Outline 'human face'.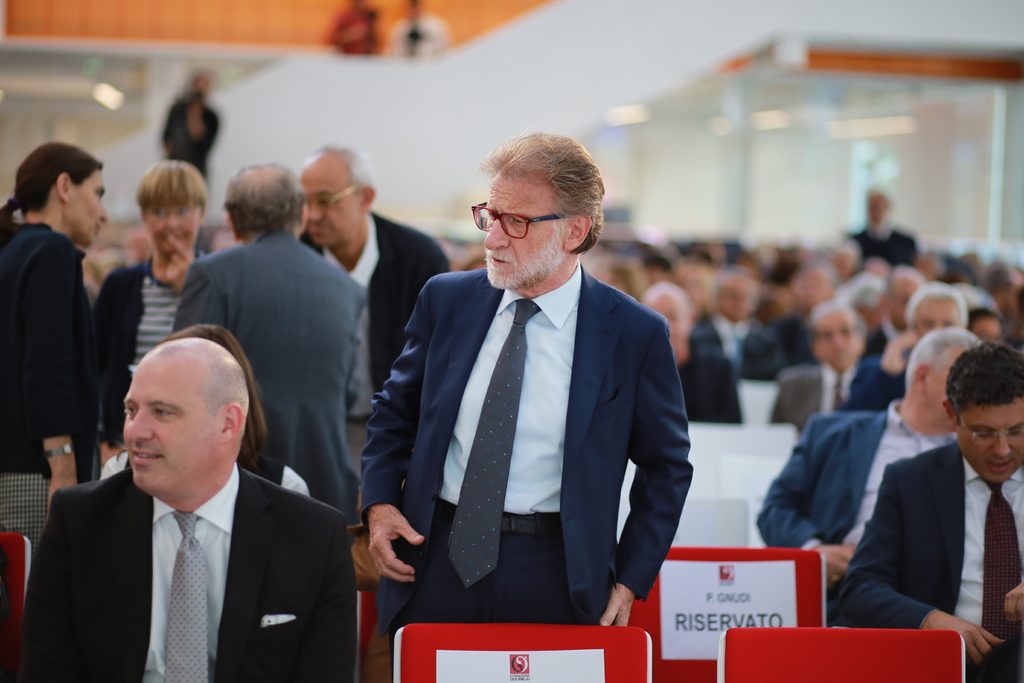
Outline: l=304, t=173, r=365, b=247.
